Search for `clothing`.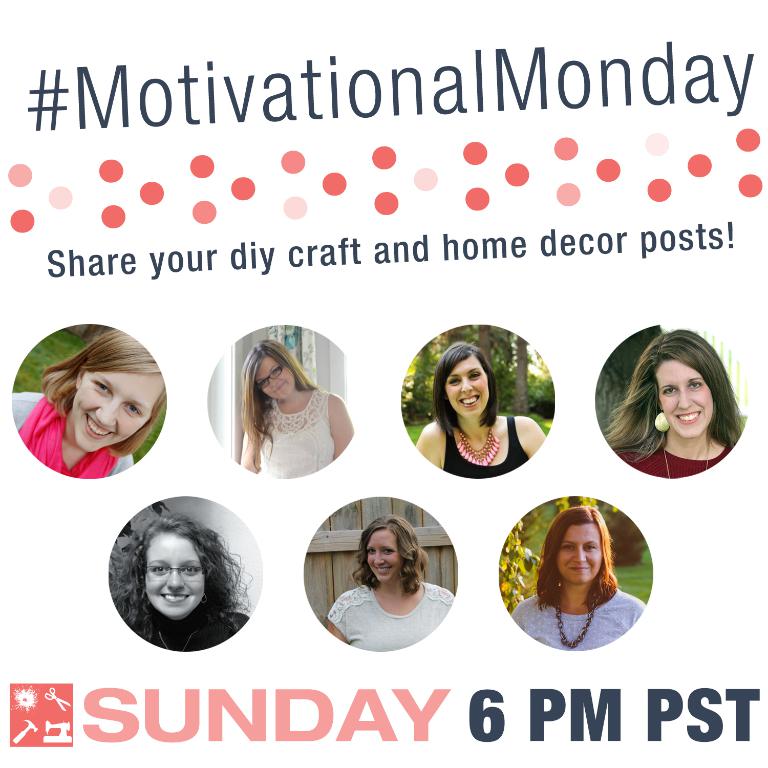
Found at box(445, 410, 528, 481).
